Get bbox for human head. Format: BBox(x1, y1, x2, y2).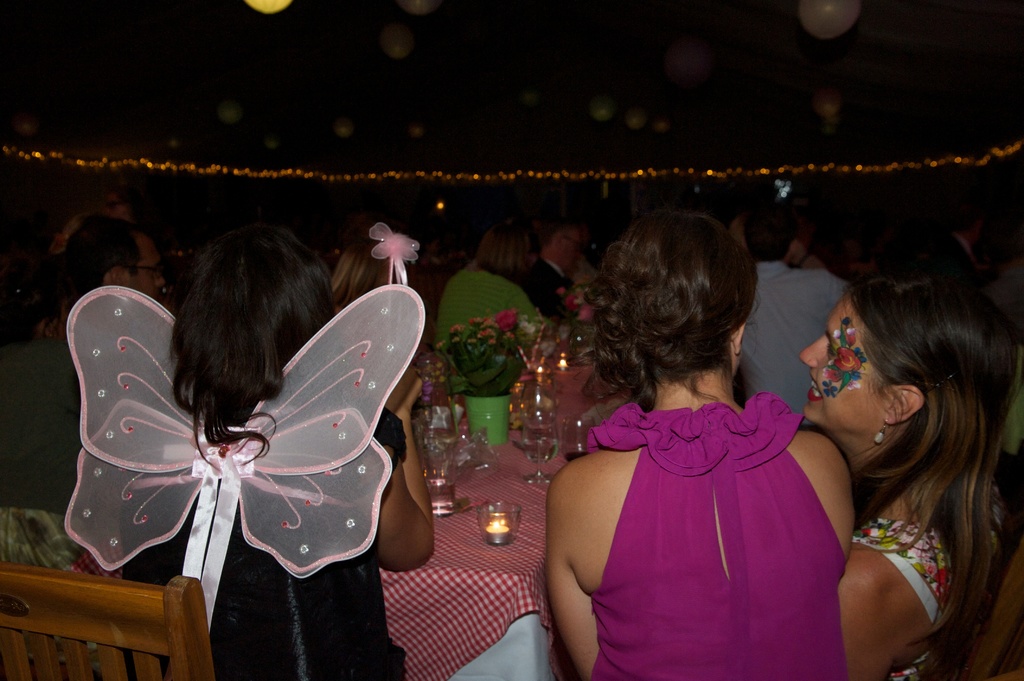
BBox(800, 266, 1021, 446).
